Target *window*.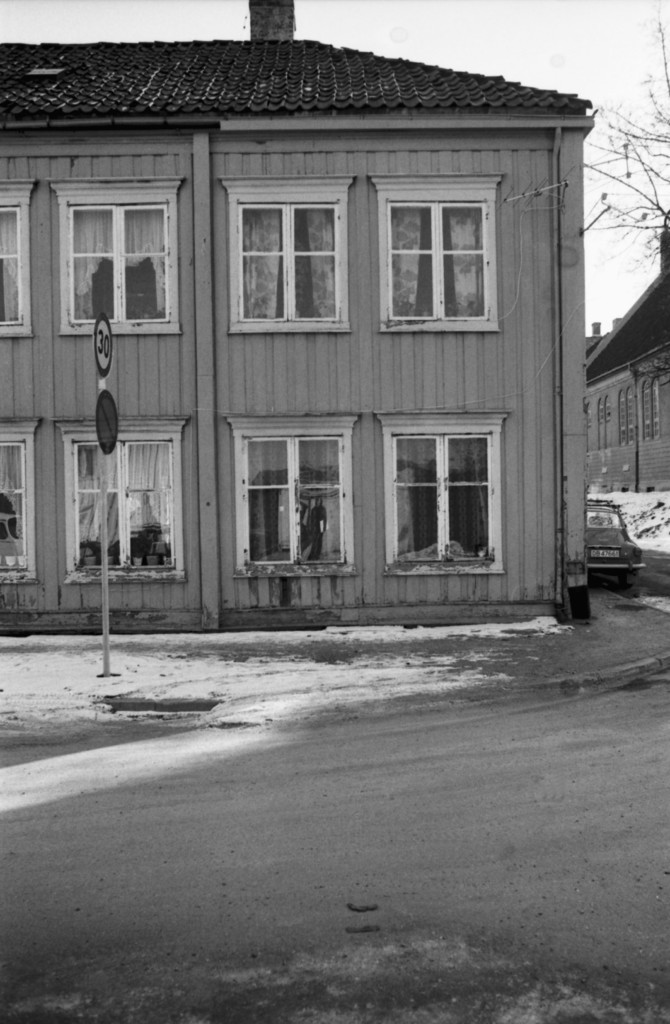
Target region: detection(598, 398, 603, 449).
